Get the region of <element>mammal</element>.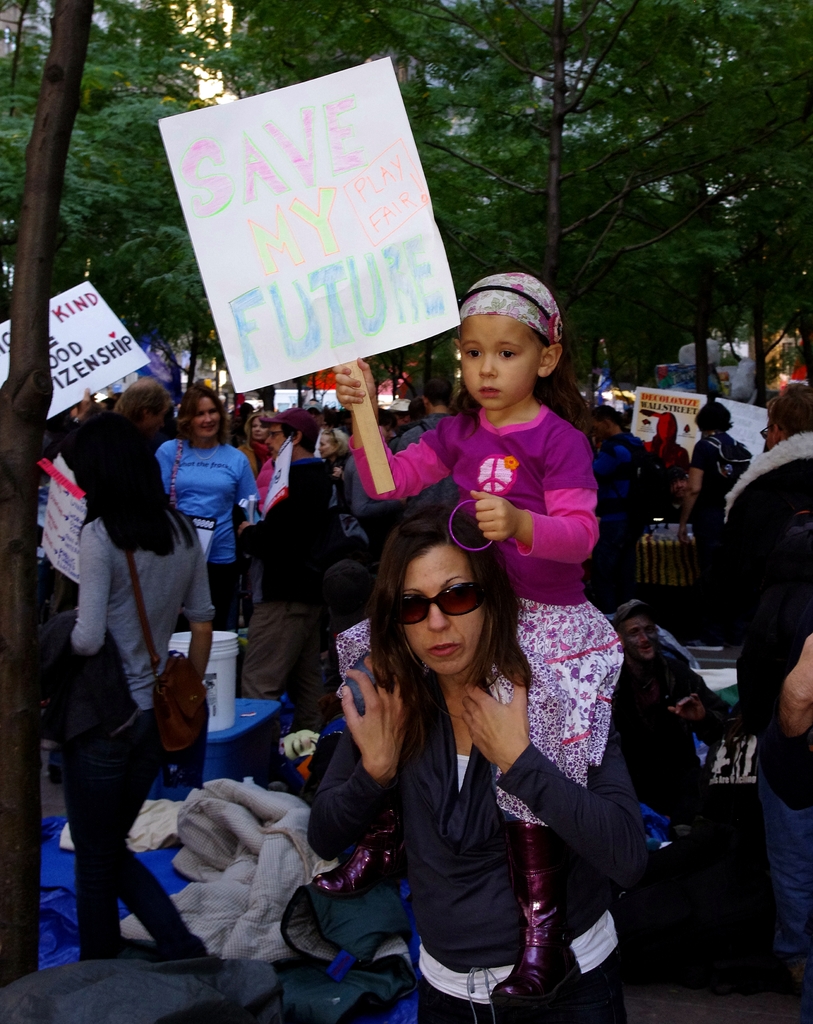
rect(682, 398, 750, 600).
